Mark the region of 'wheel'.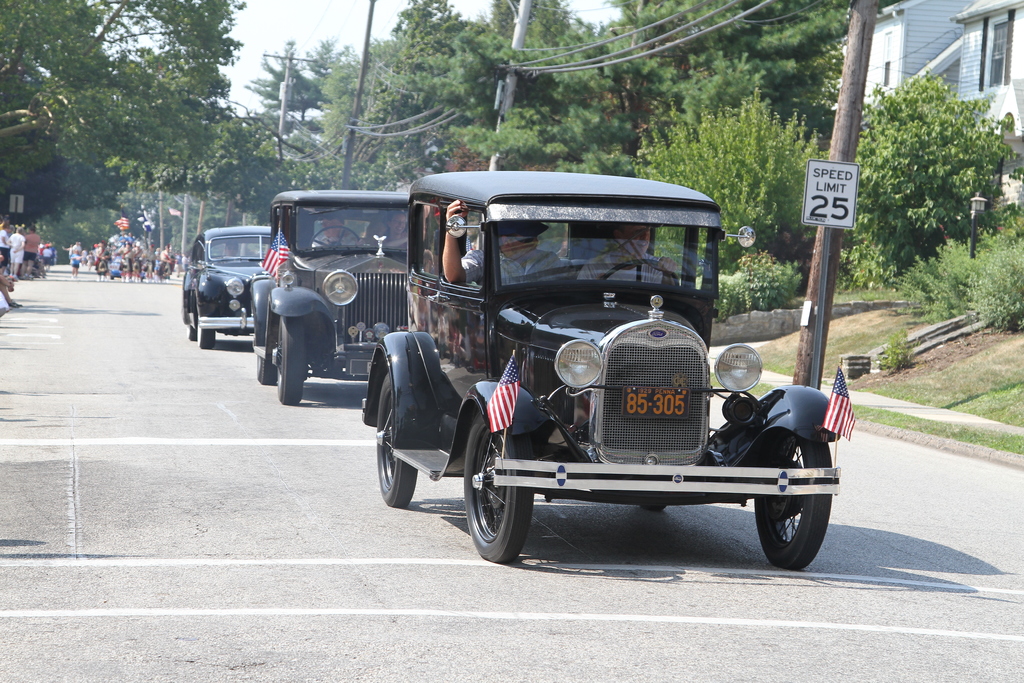
Region: rect(188, 321, 195, 340).
